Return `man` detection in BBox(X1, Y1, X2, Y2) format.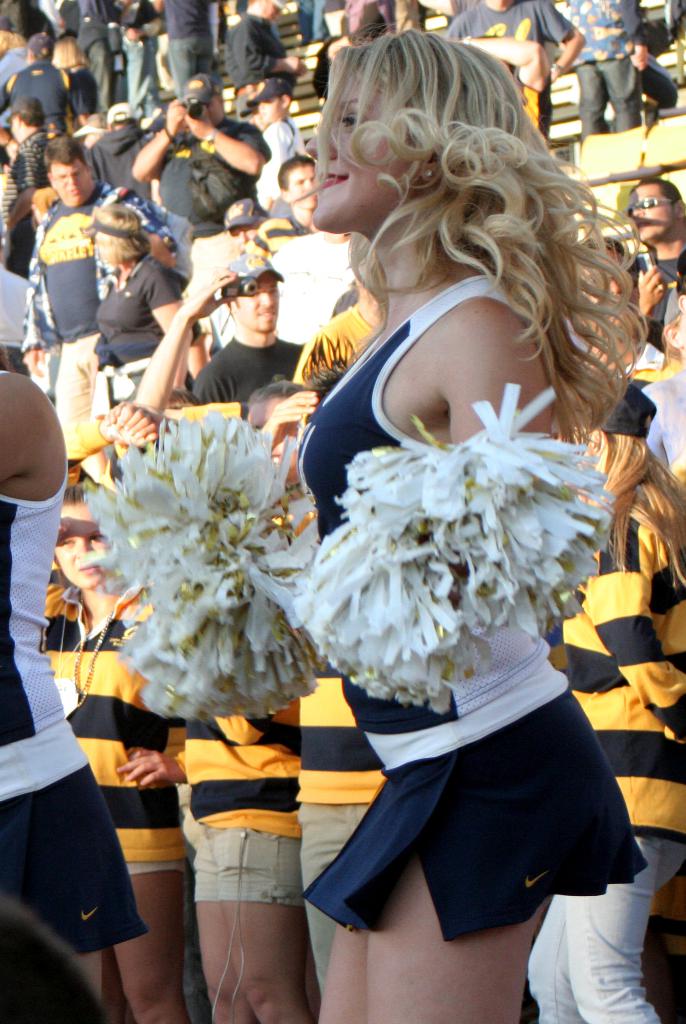
BBox(630, 173, 685, 349).
